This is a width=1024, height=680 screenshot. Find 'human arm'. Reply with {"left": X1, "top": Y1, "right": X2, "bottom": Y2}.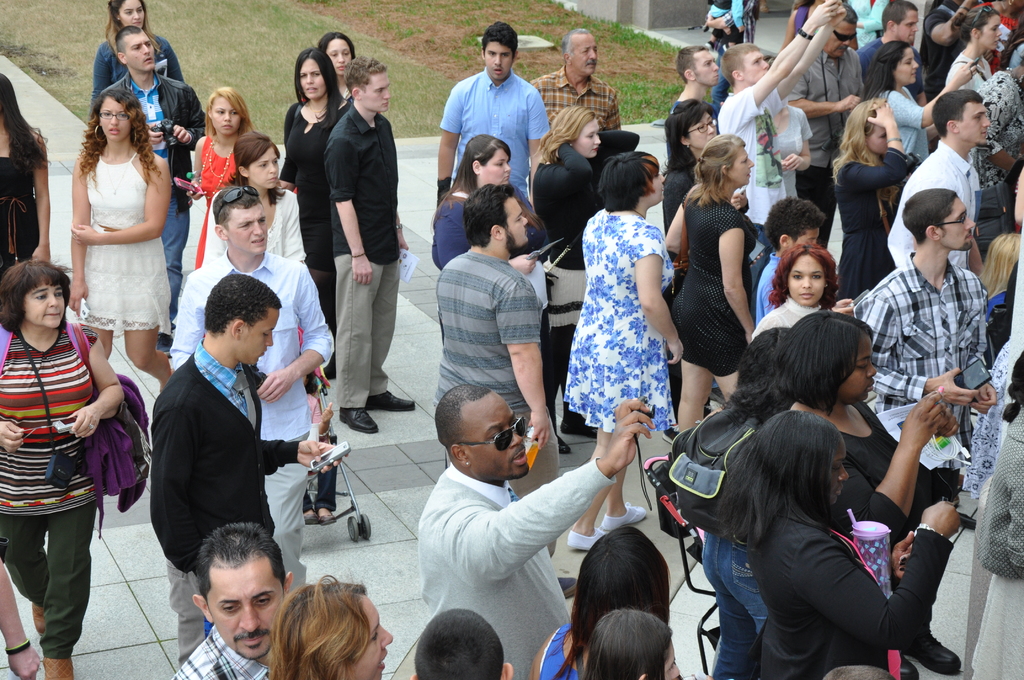
{"left": 507, "top": 245, "right": 556, "bottom": 282}.
